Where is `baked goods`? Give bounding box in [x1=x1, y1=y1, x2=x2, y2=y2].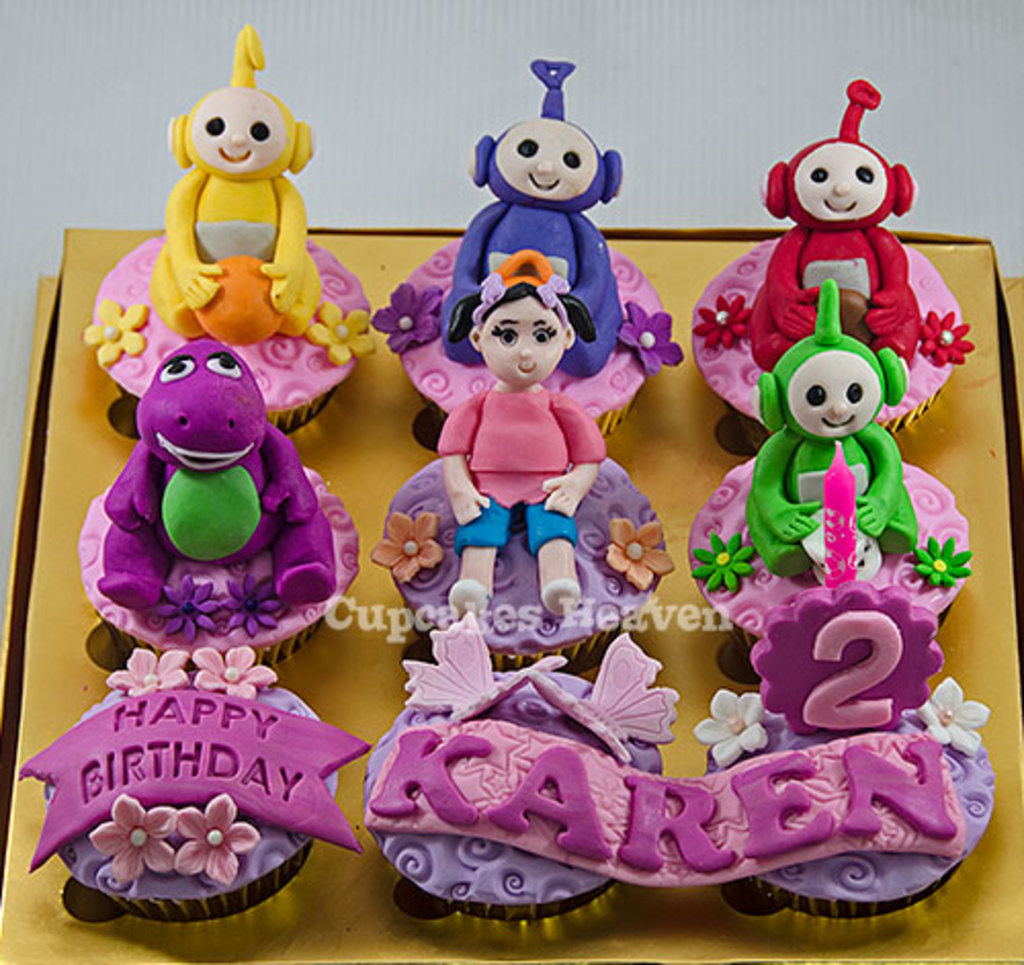
[x1=76, y1=348, x2=356, y2=670].
